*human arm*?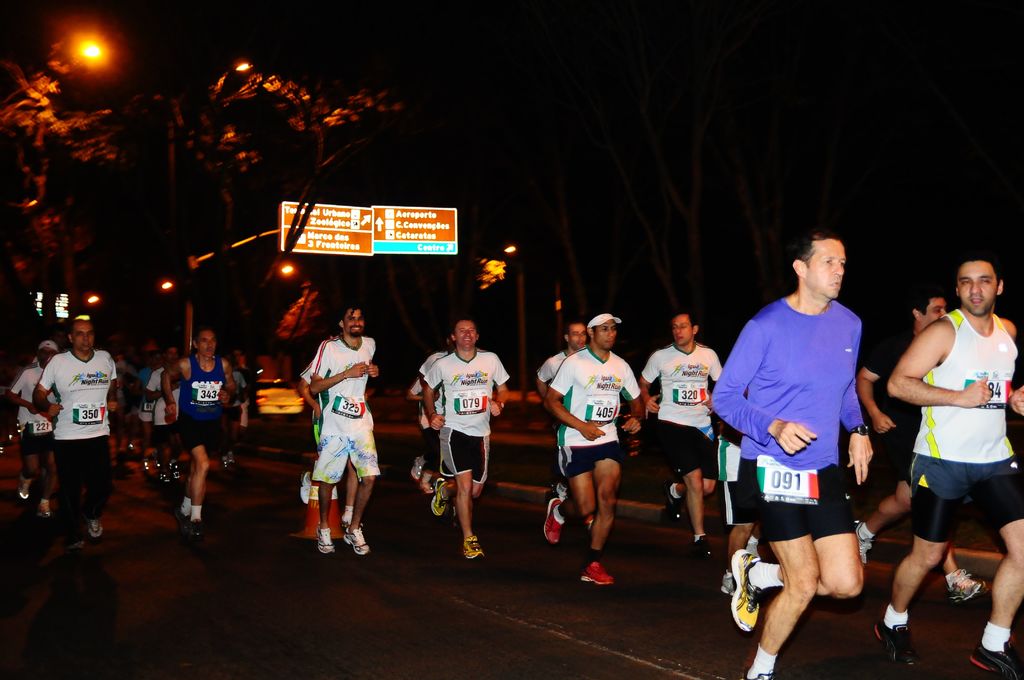
<bbox>292, 365, 326, 414</bbox>
